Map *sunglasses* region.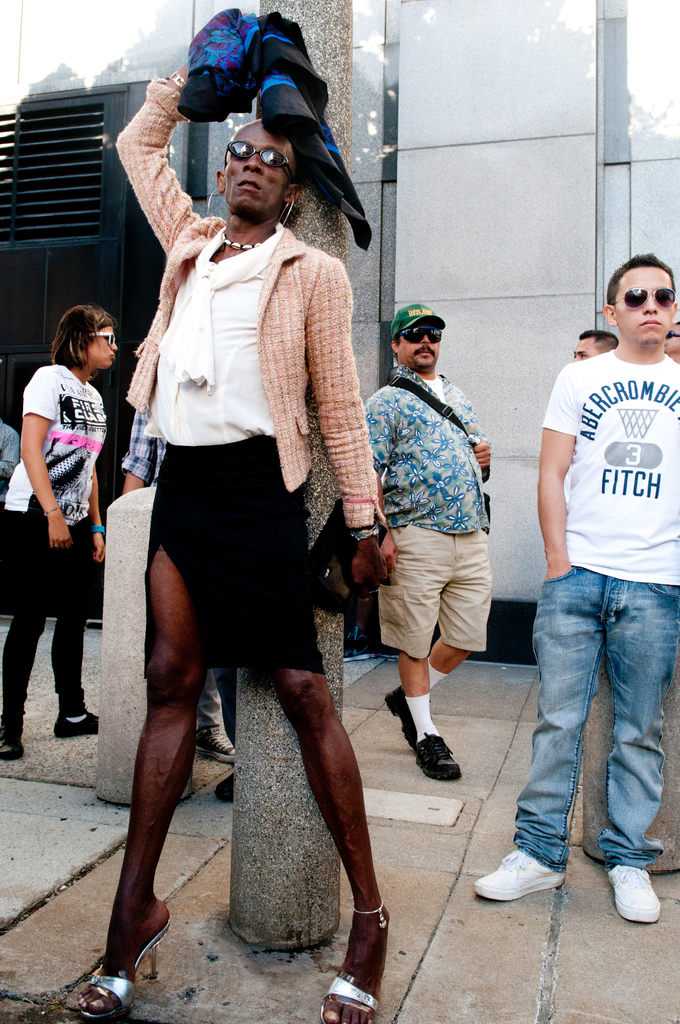
Mapped to [619, 280, 679, 315].
